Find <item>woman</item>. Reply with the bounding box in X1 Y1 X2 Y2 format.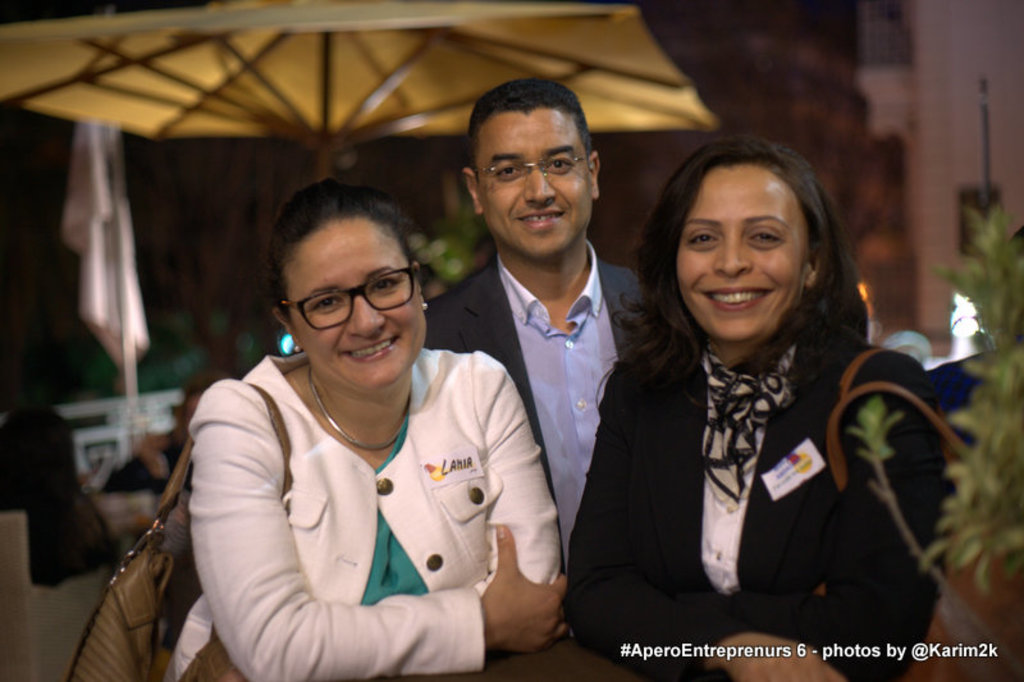
168 179 564 681.
